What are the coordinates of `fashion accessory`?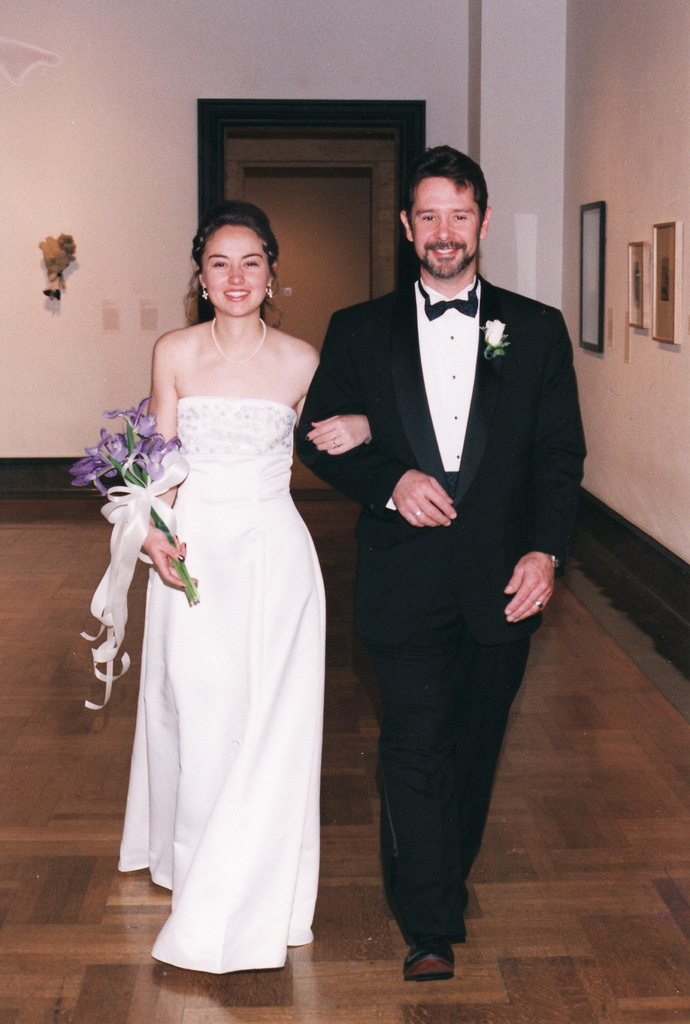
{"x1": 331, "y1": 436, "x2": 339, "y2": 451}.
